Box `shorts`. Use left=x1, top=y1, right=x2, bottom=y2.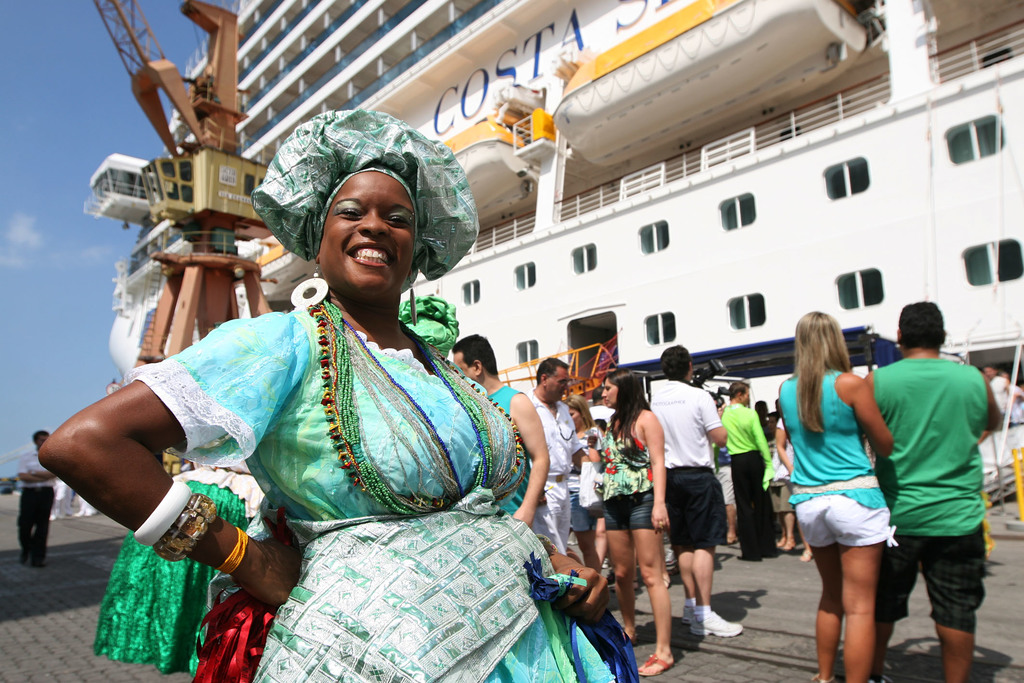
left=796, top=493, right=897, bottom=548.
